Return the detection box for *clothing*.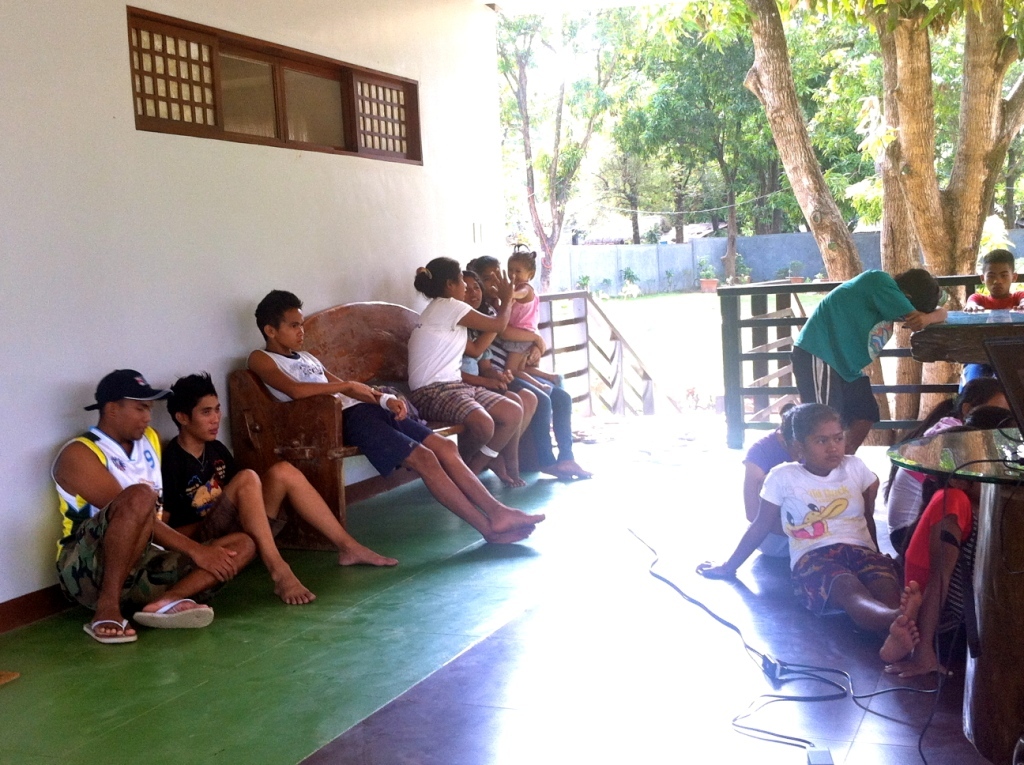
<region>754, 450, 900, 617</region>.
